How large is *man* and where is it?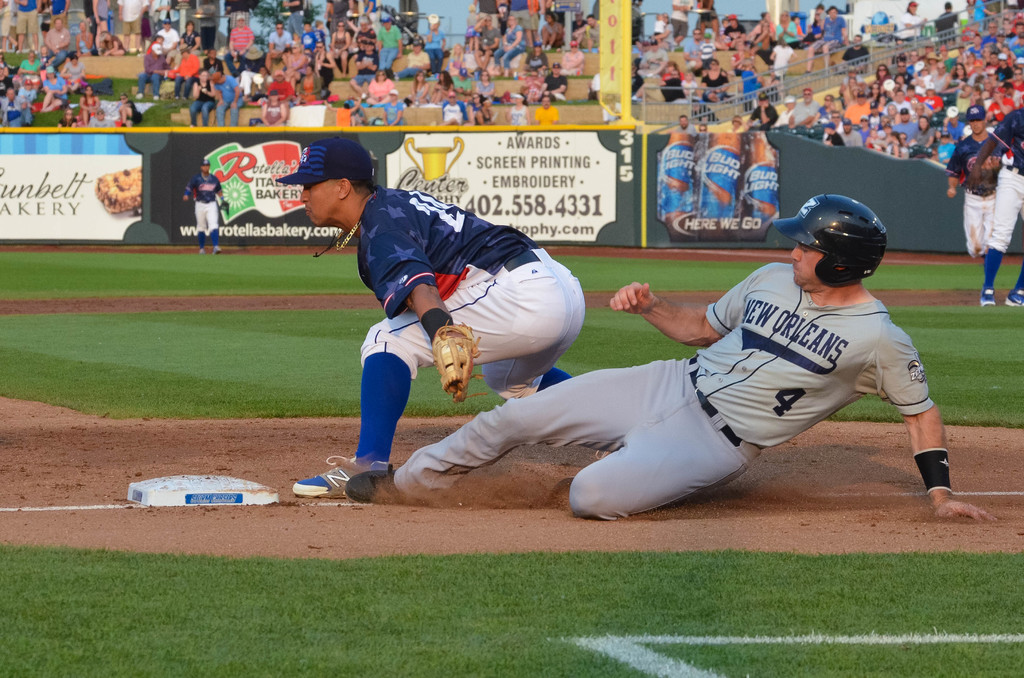
Bounding box: x1=276 y1=131 x2=586 y2=506.
